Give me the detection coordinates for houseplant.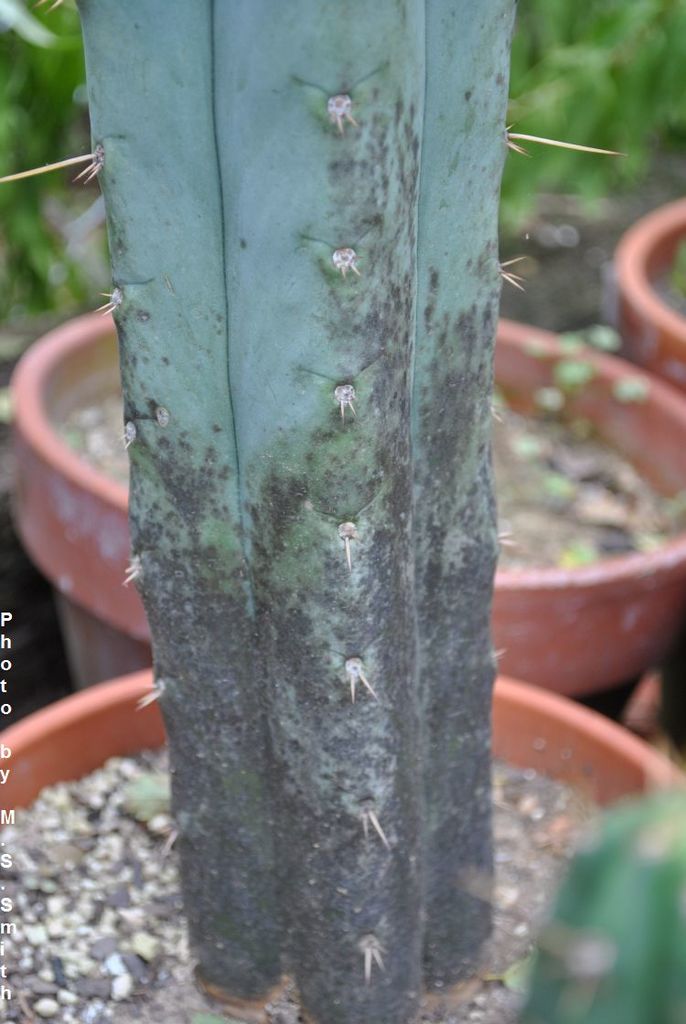
(x1=0, y1=0, x2=685, y2=1023).
